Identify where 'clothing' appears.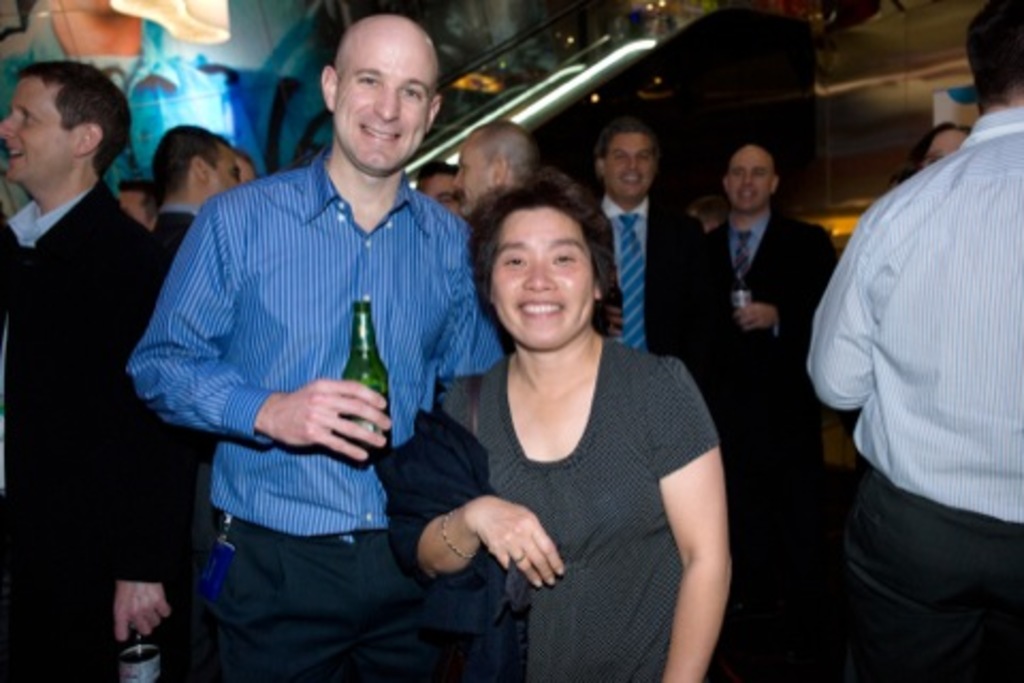
Appears at Rect(591, 190, 708, 384).
